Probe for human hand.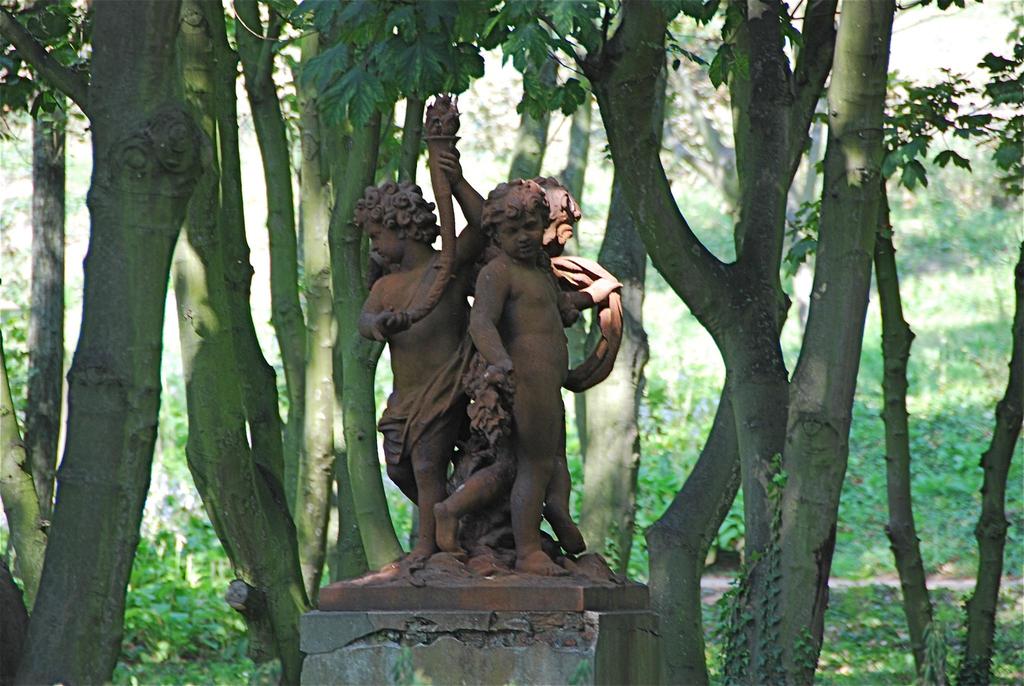
Probe result: [x1=379, y1=306, x2=413, y2=336].
